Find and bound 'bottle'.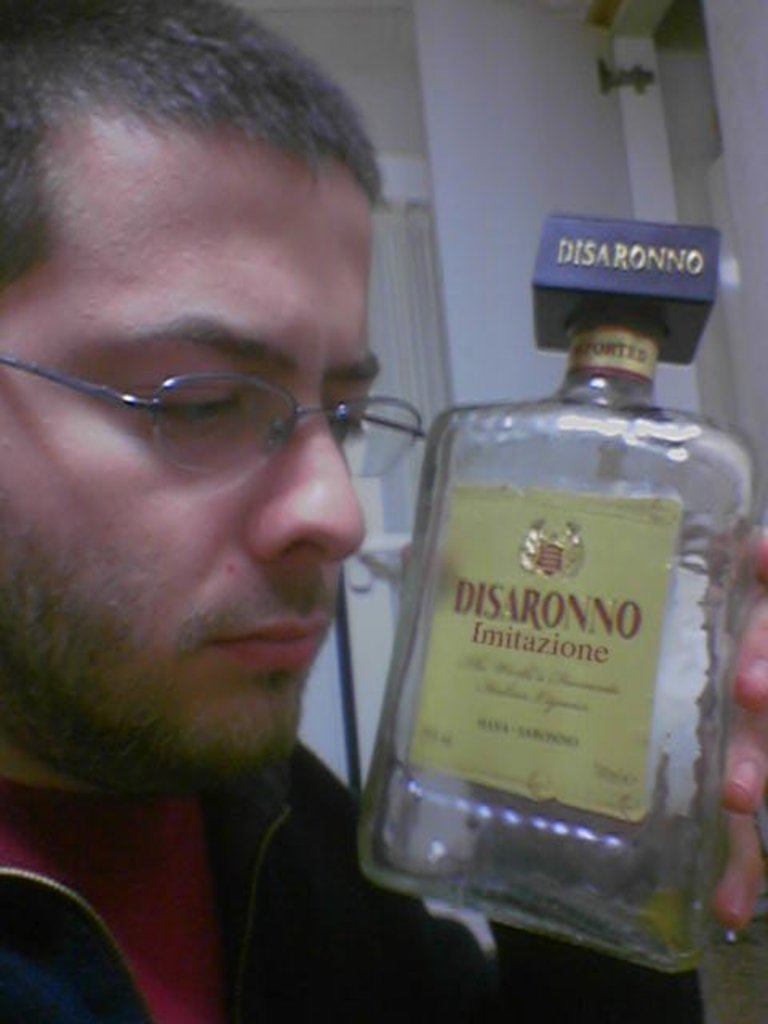
Bound: (left=357, top=315, right=760, bottom=965).
